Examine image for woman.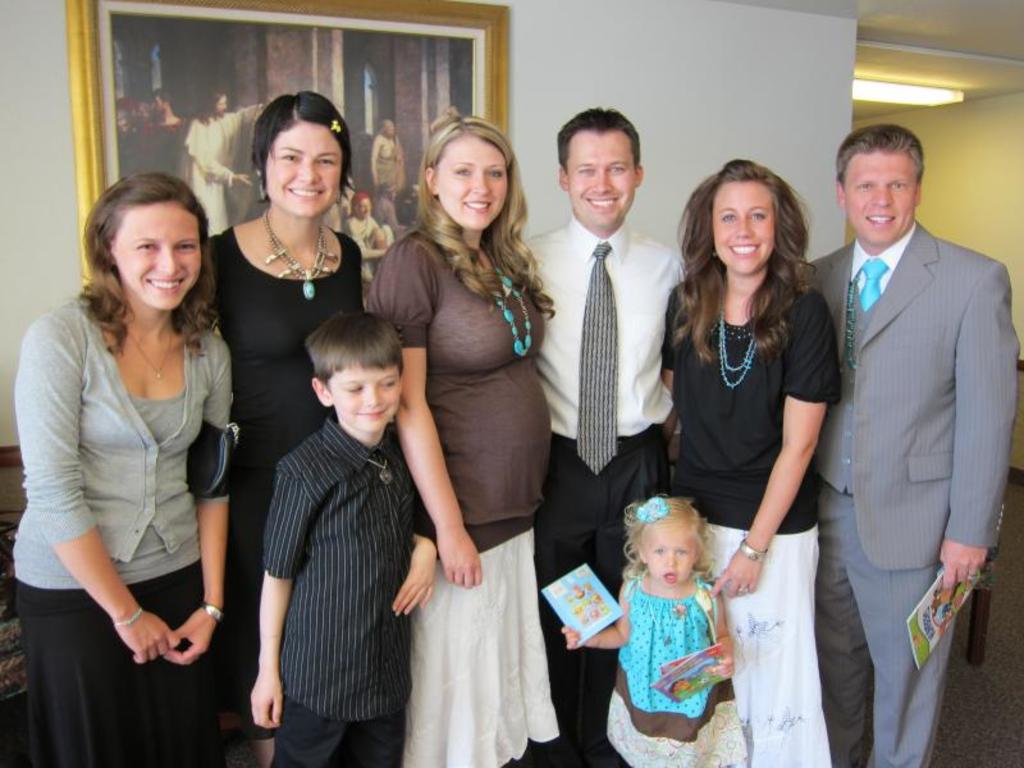
Examination result: bbox(12, 173, 238, 767).
